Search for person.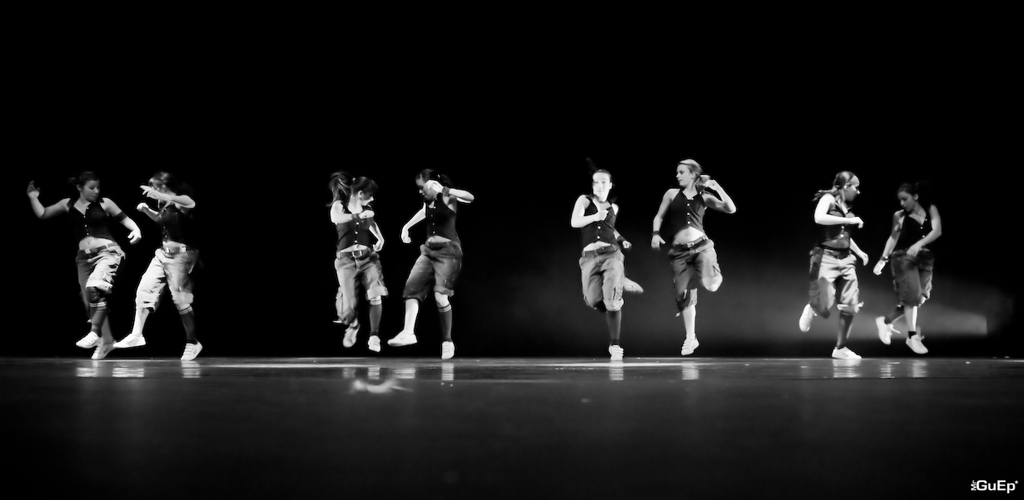
Found at detection(643, 160, 738, 349).
